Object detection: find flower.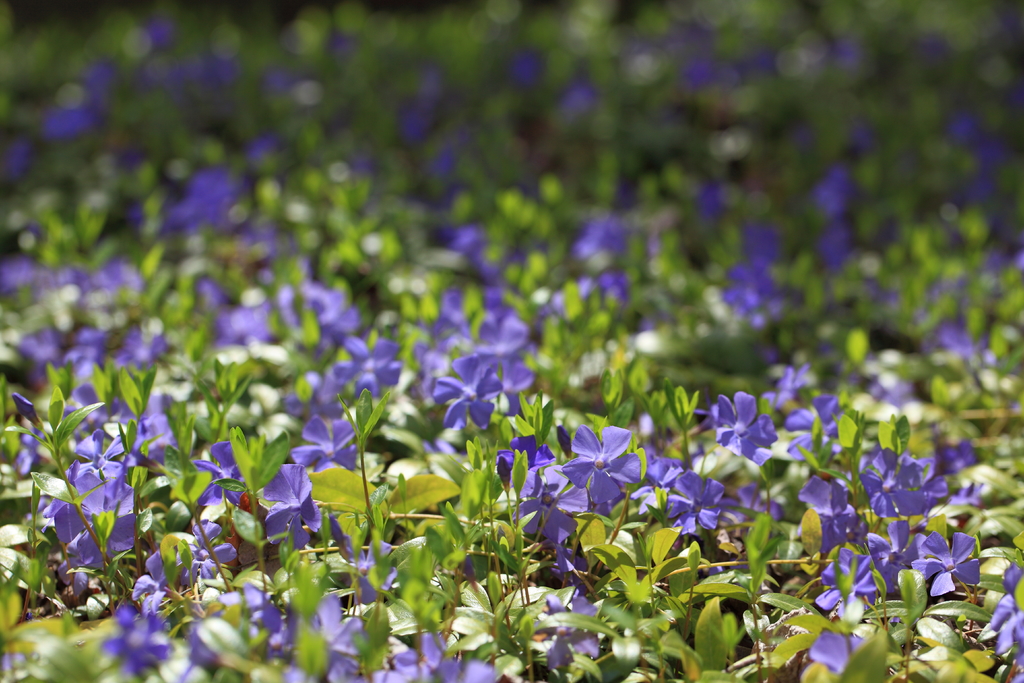
665 463 732 536.
